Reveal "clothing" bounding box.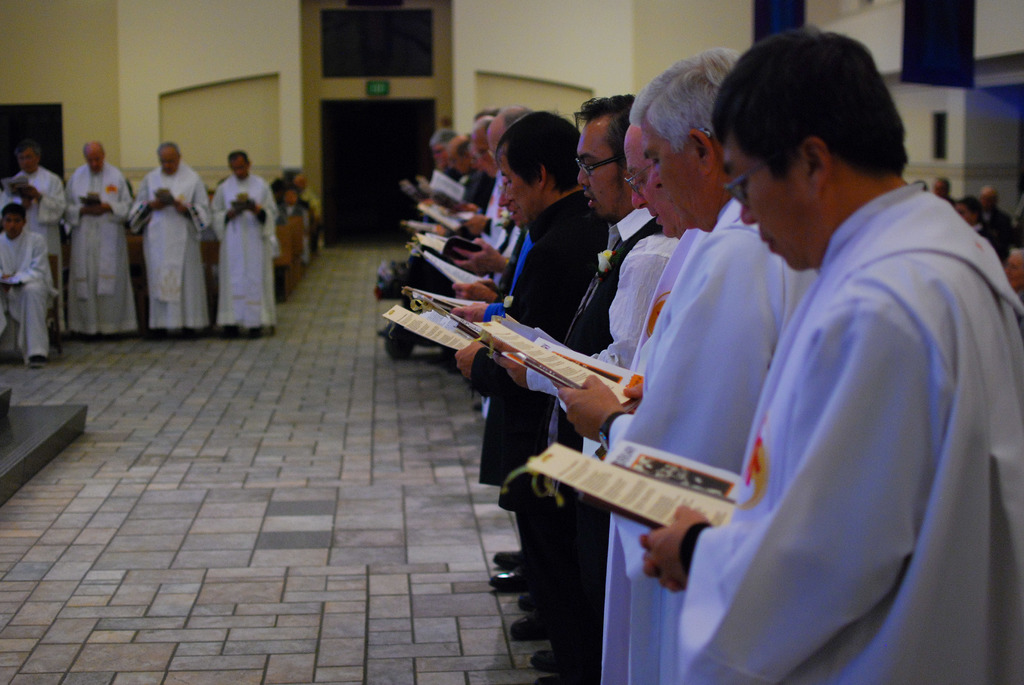
Revealed: (left=207, top=172, right=266, bottom=331).
